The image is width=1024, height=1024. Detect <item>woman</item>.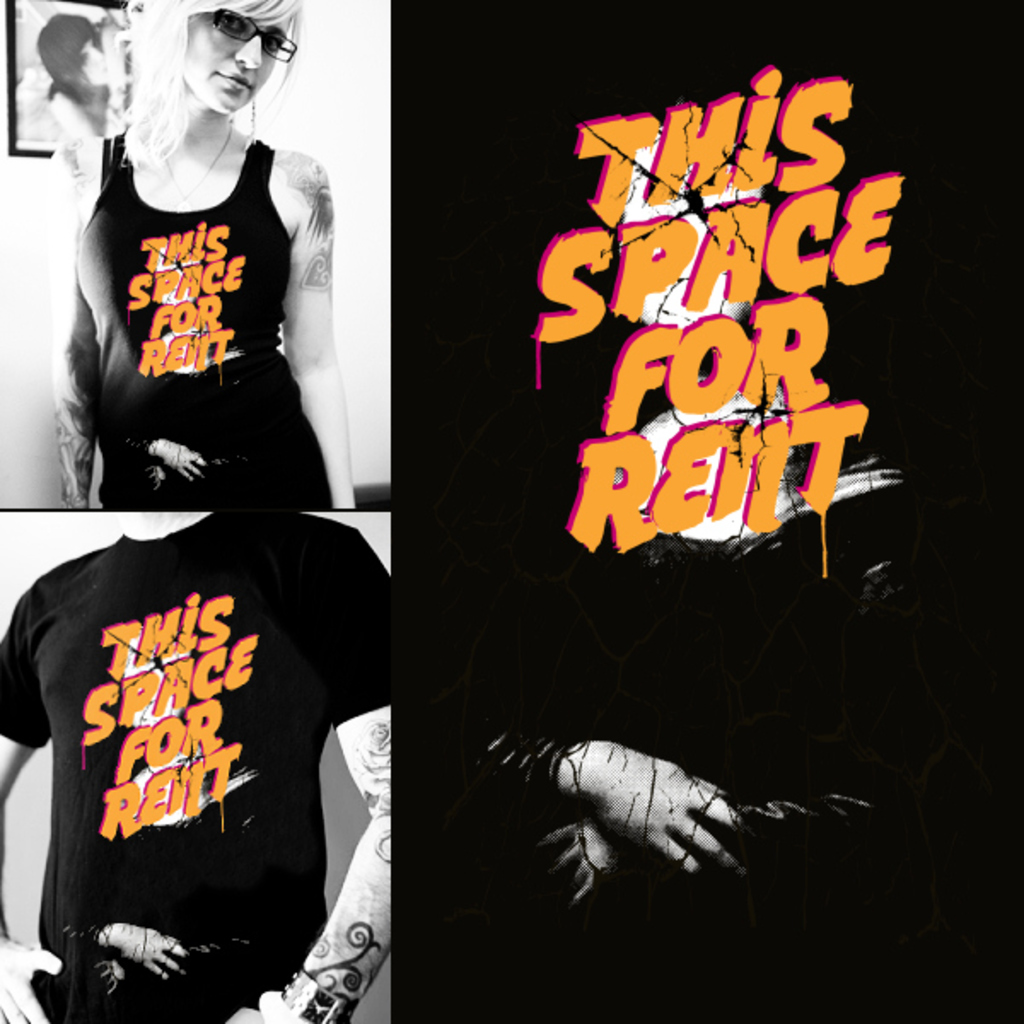
Detection: {"left": 49, "top": 0, "right": 357, "bottom": 560}.
